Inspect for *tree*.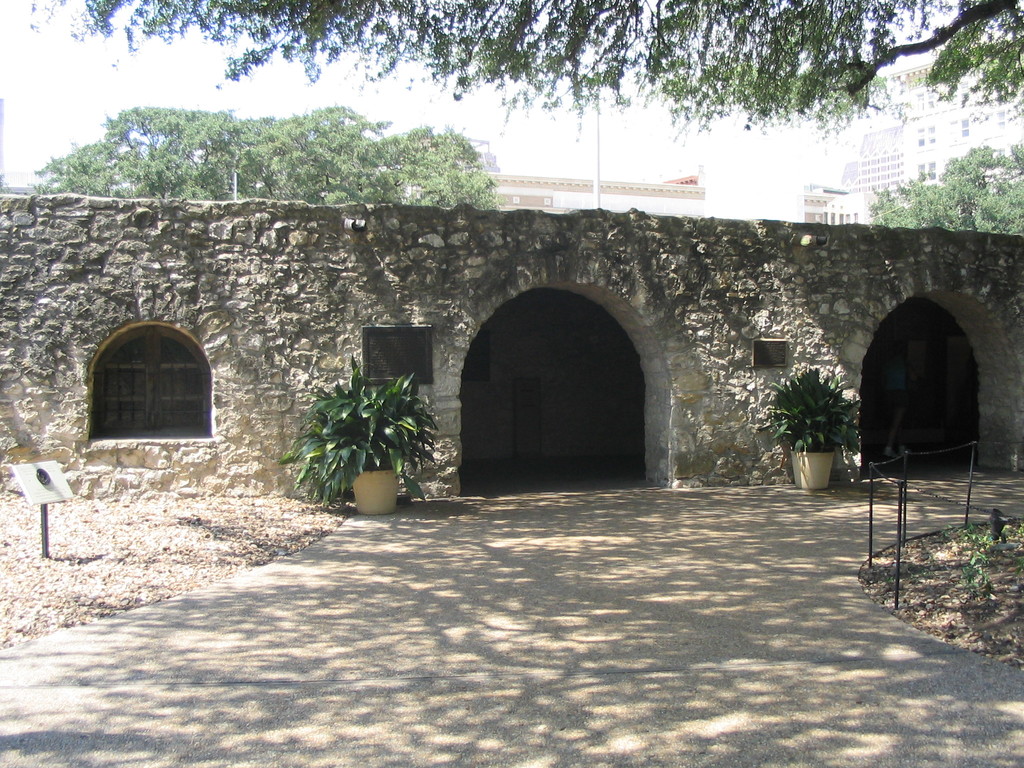
Inspection: 20:104:515:214.
